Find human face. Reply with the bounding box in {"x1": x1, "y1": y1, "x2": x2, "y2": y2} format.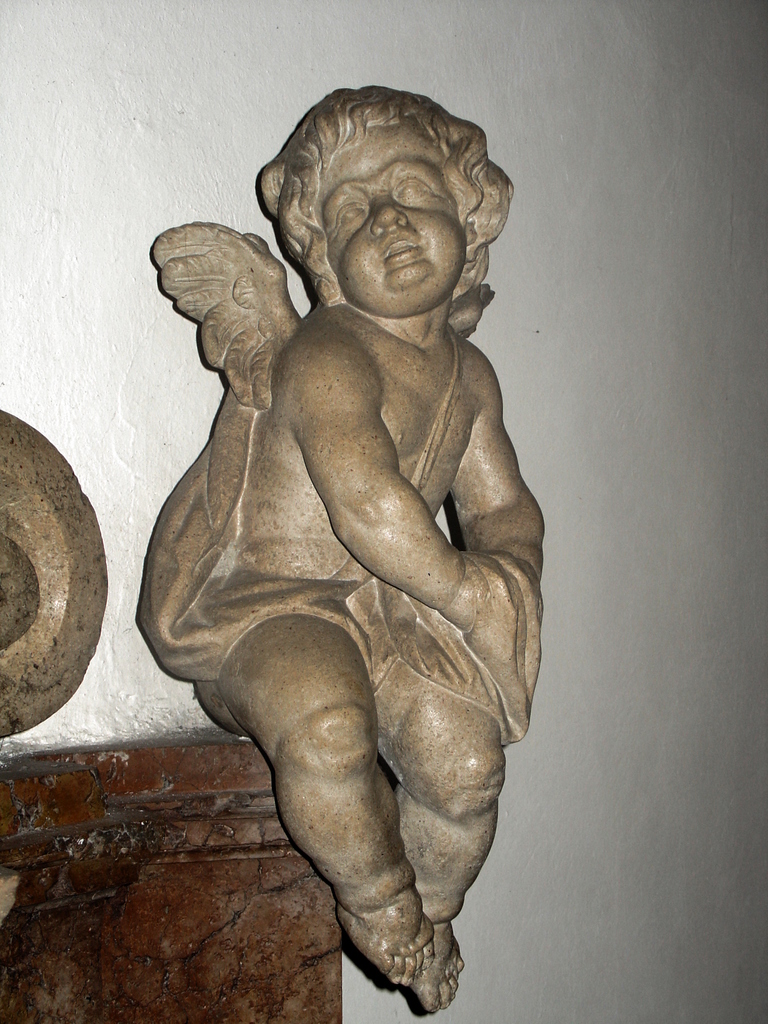
{"x1": 311, "y1": 116, "x2": 467, "y2": 316}.
